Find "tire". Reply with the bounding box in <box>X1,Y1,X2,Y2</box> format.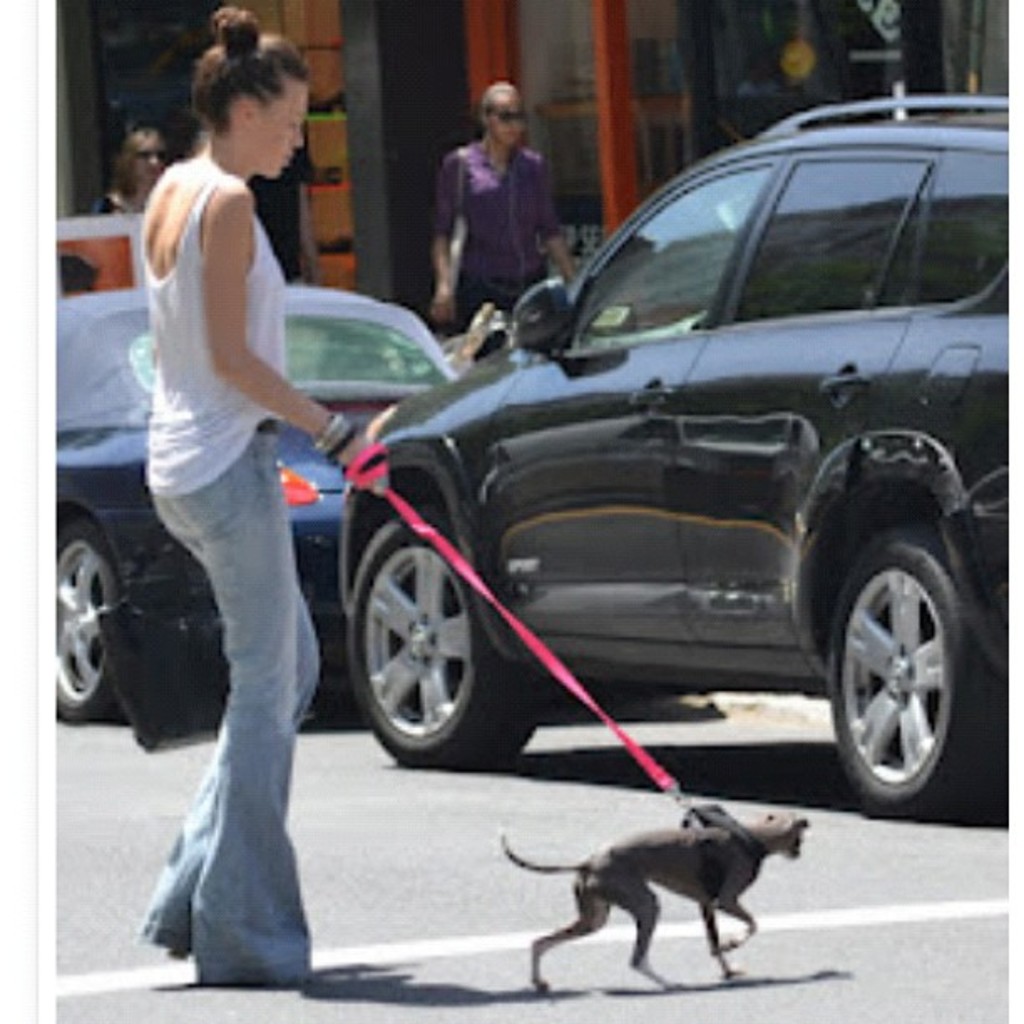
<box>38,519,115,724</box>.
